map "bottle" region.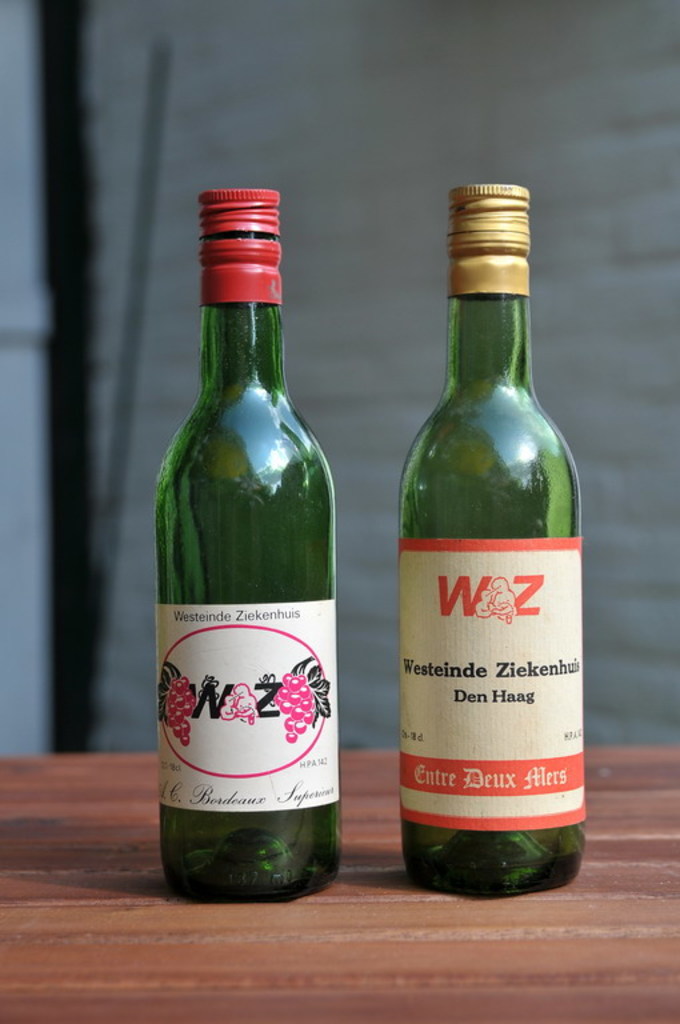
Mapped to <bbox>389, 179, 584, 904</bbox>.
